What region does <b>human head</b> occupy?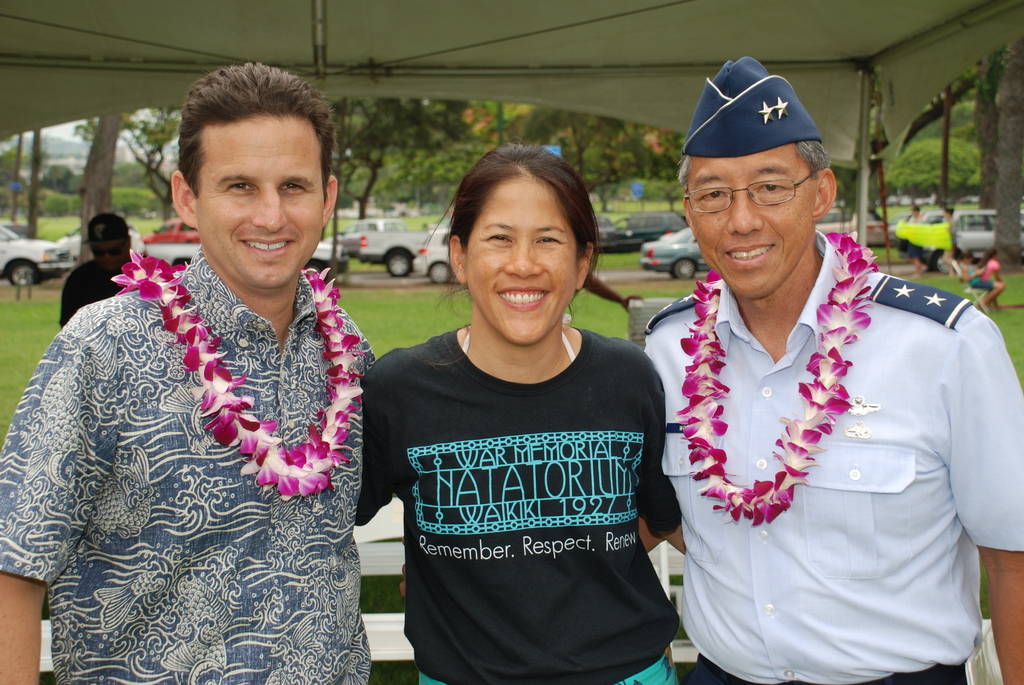
681 56 837 303.
